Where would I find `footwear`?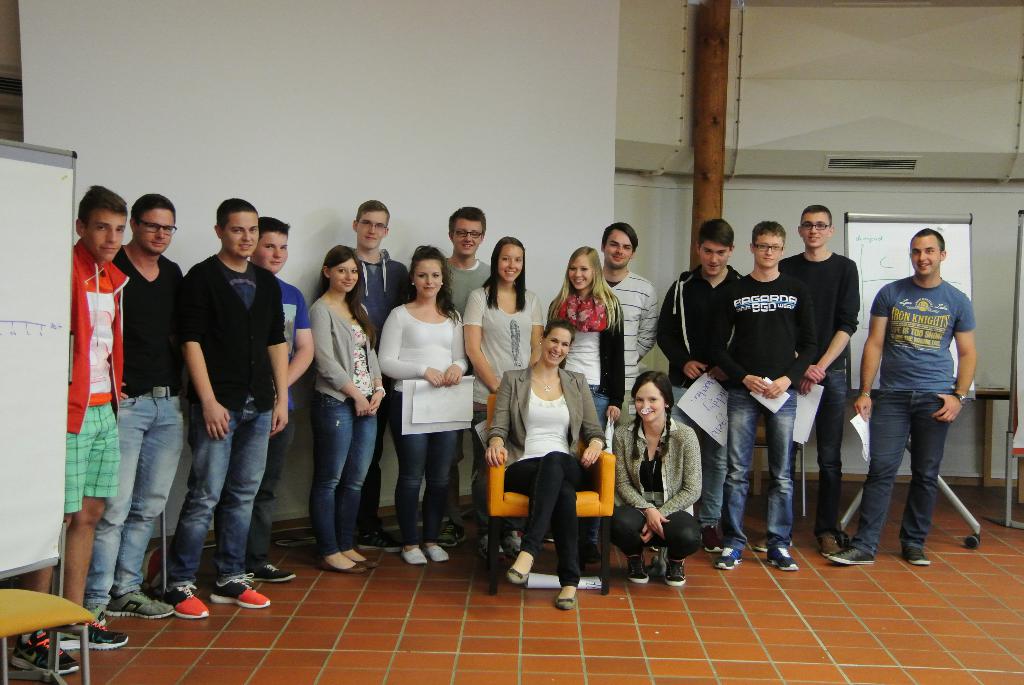
At (898,542,931,565).
